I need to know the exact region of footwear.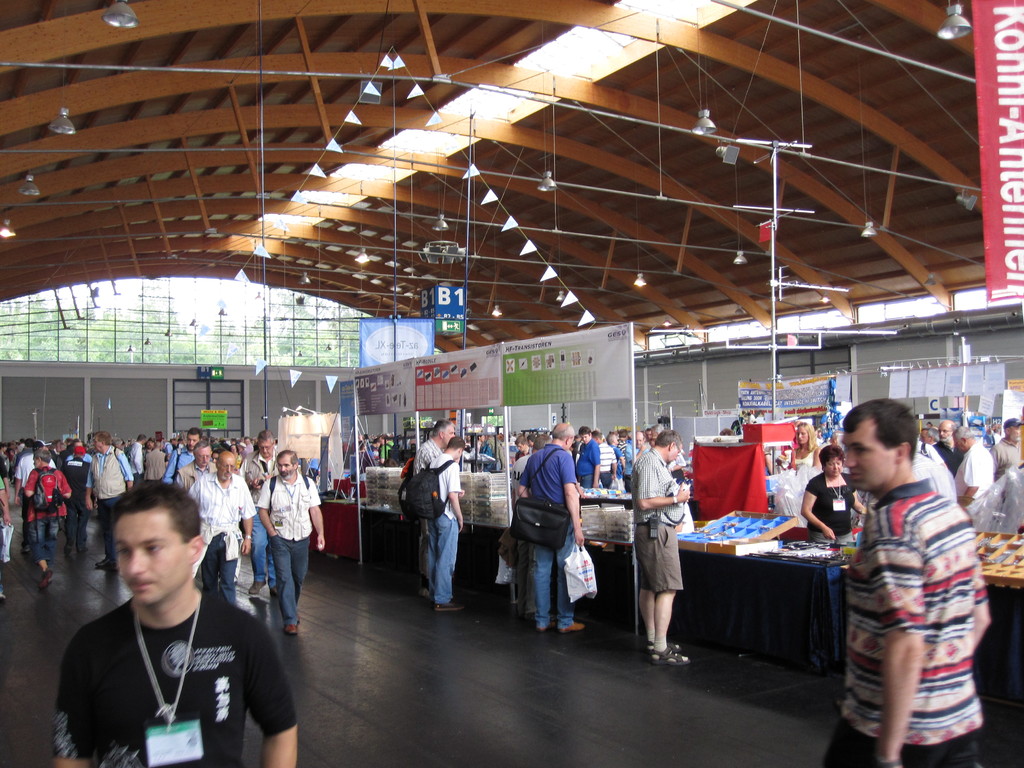
Region: l=42, t=568, r=56, b=593.
